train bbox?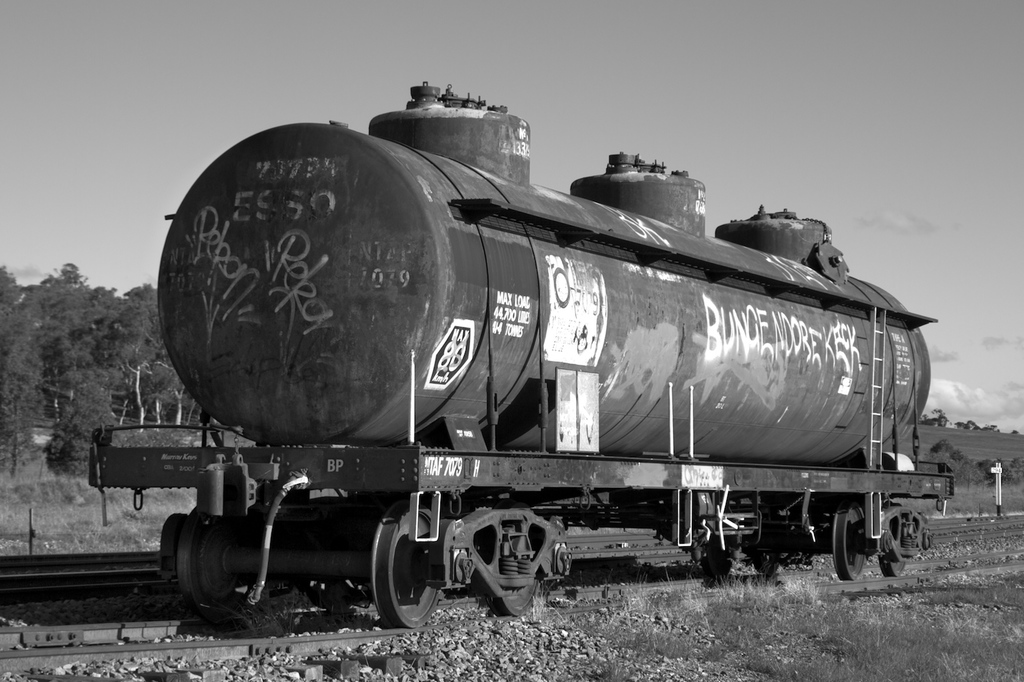
90/81/954/629
